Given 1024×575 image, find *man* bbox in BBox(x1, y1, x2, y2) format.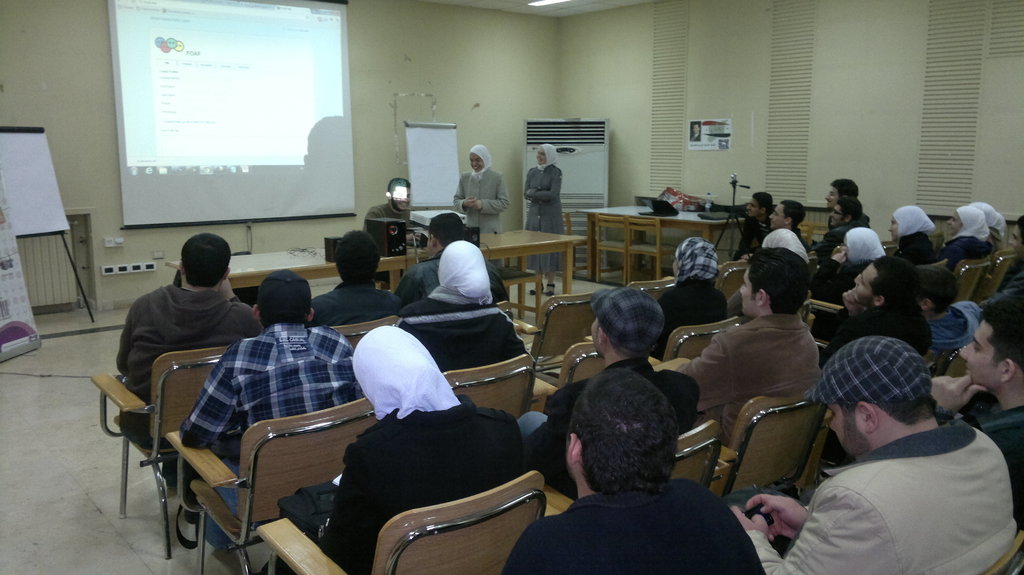
BBox(736, 340, 1016, 574).
